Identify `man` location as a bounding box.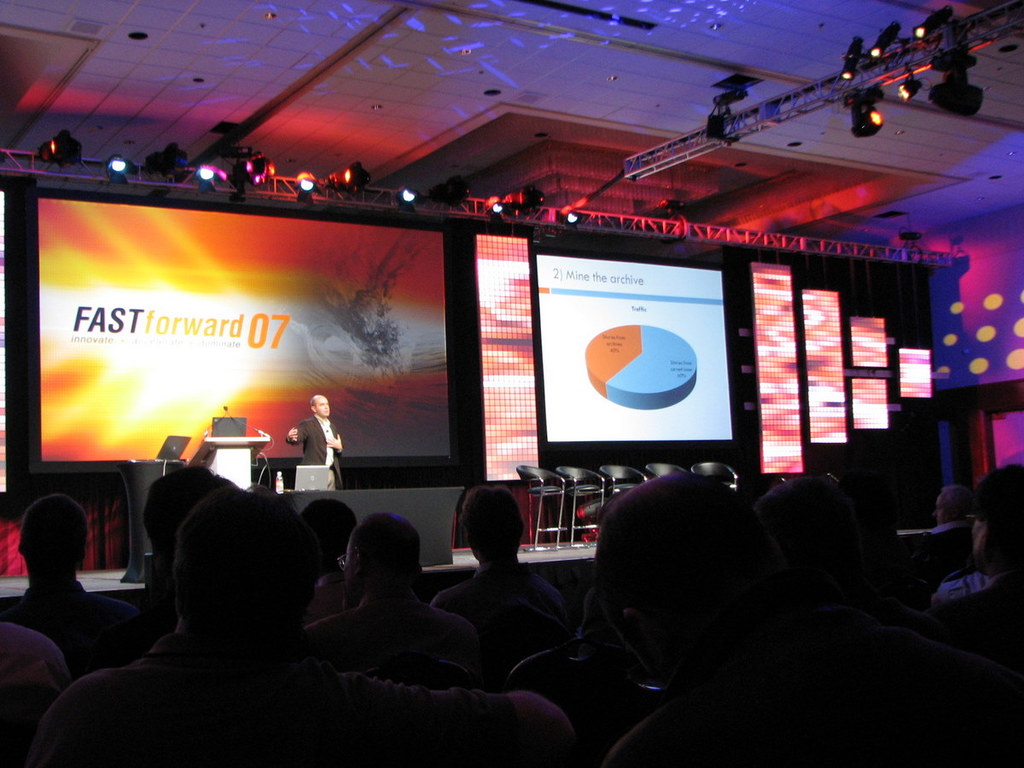
931:485:975:528.
